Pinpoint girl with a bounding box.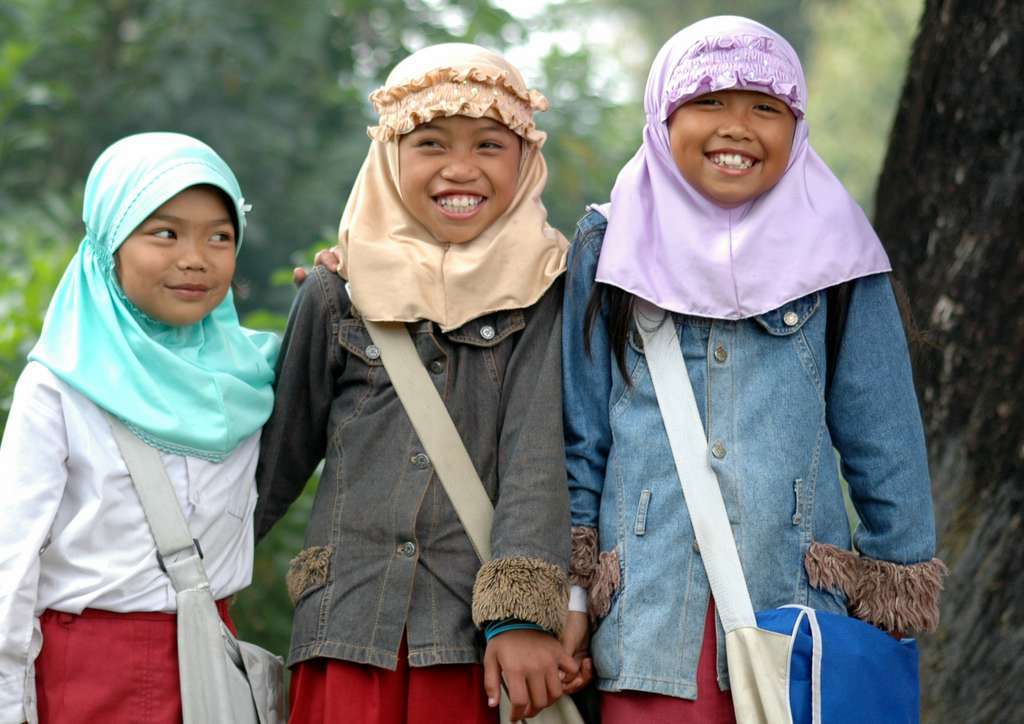
l=0, t=132, r=344, b=723.
